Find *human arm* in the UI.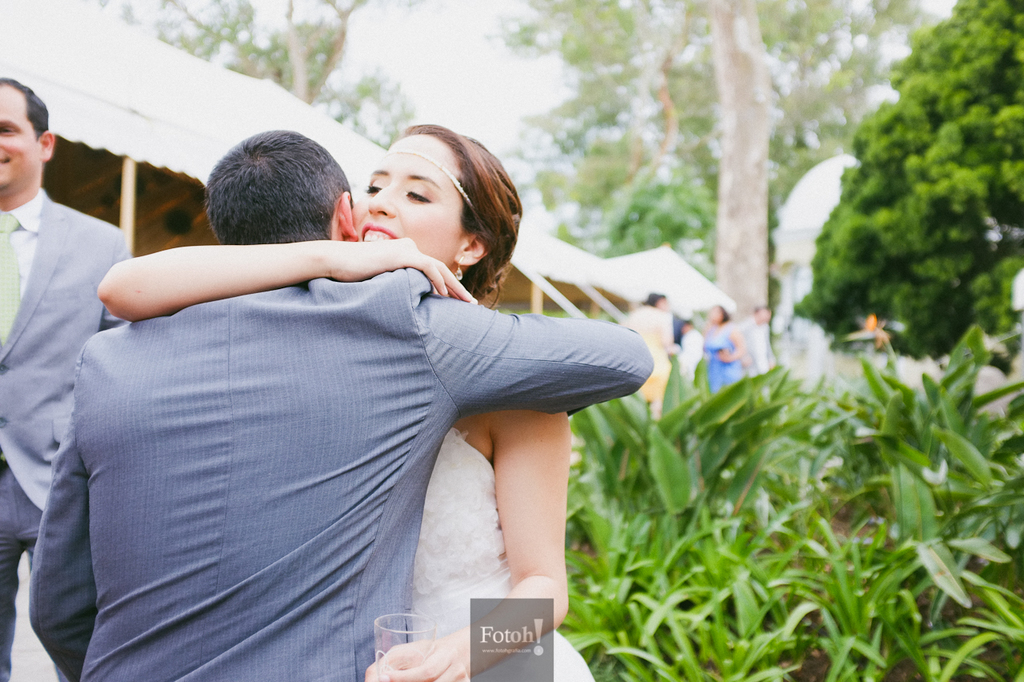
UI element at BBox(748, 325, 766, 368).
